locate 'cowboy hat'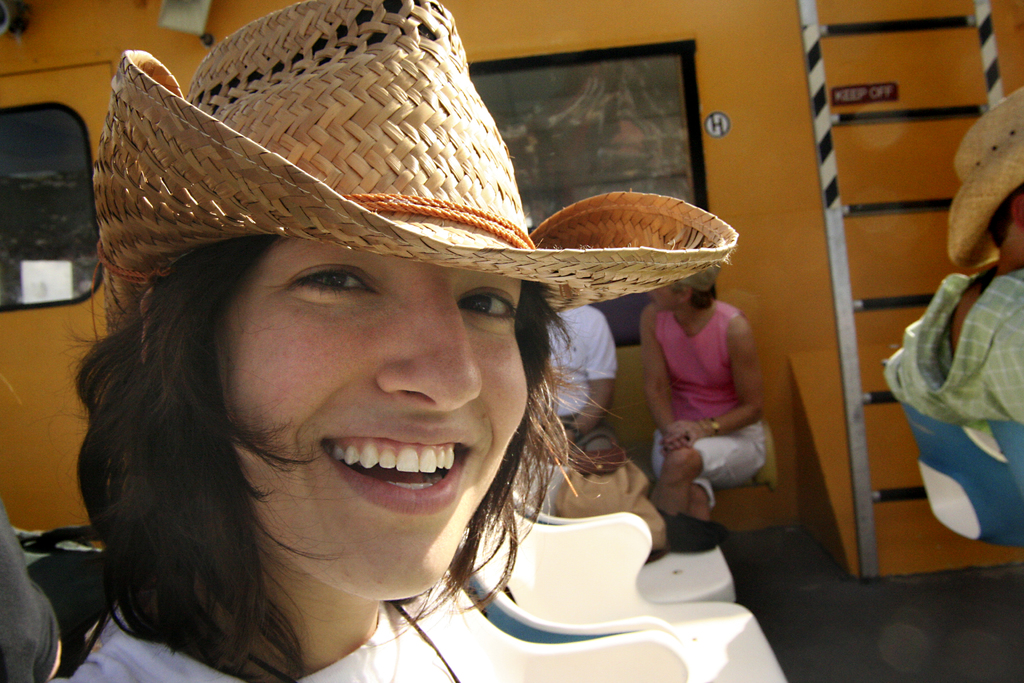
(101, 5, 742, 330)
